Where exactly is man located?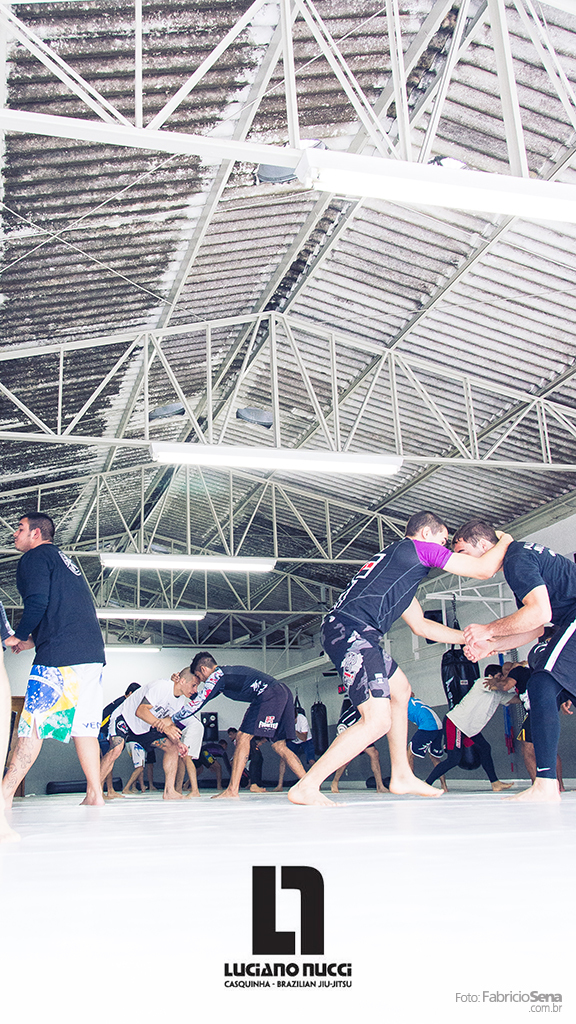
Its bounding box is [x1=275, y1=708, x2=316, y2=791].
